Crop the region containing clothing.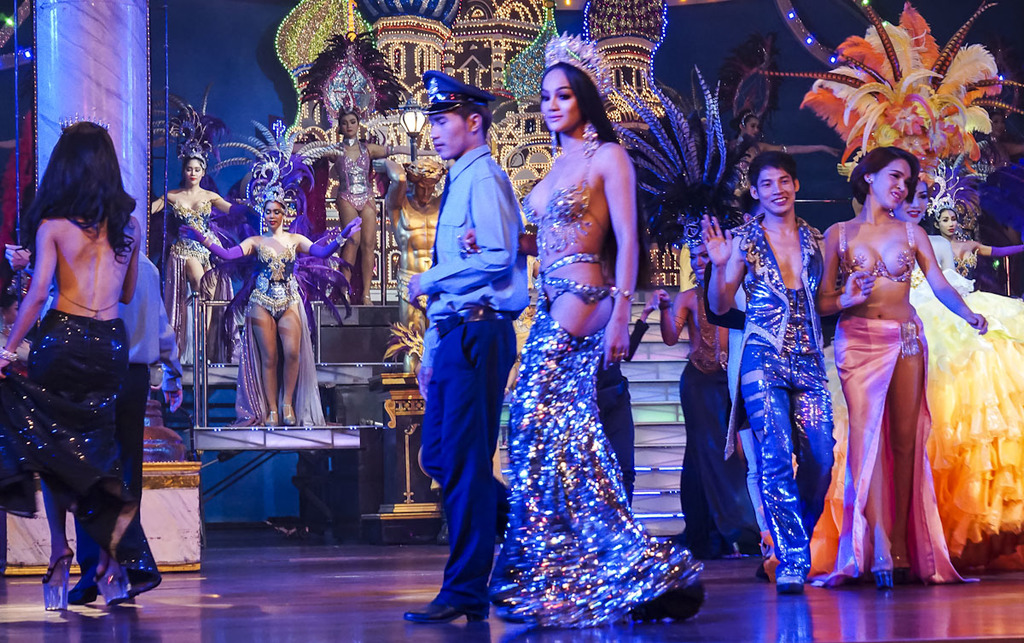
Crop region: [724, 209, 835, 578].
